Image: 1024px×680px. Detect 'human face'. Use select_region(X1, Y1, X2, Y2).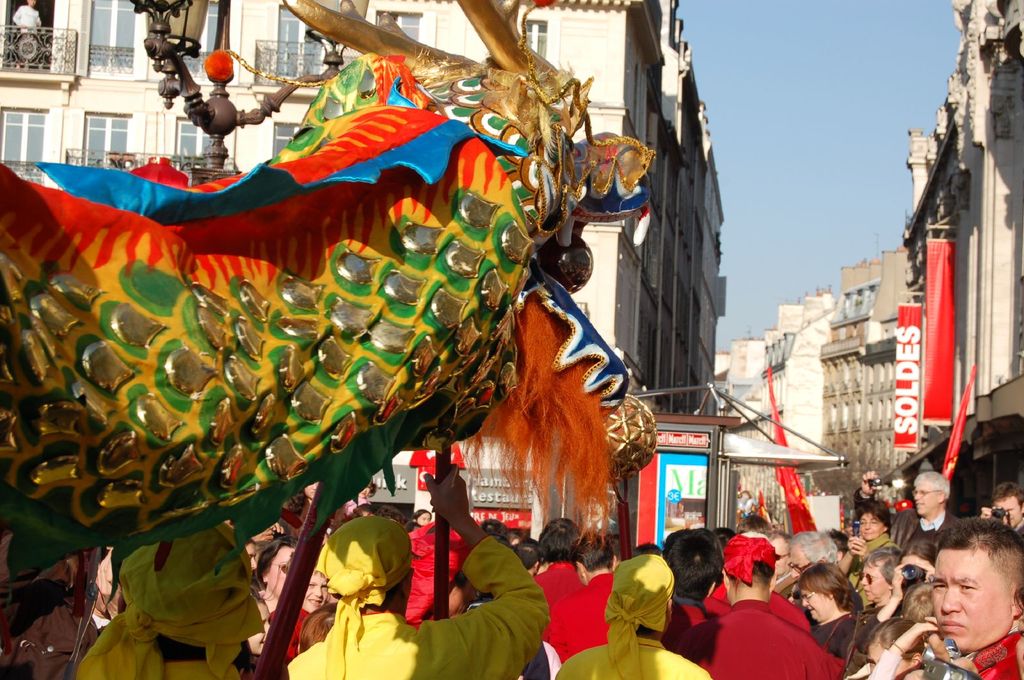
select_region(269, 544, 292, 594).
